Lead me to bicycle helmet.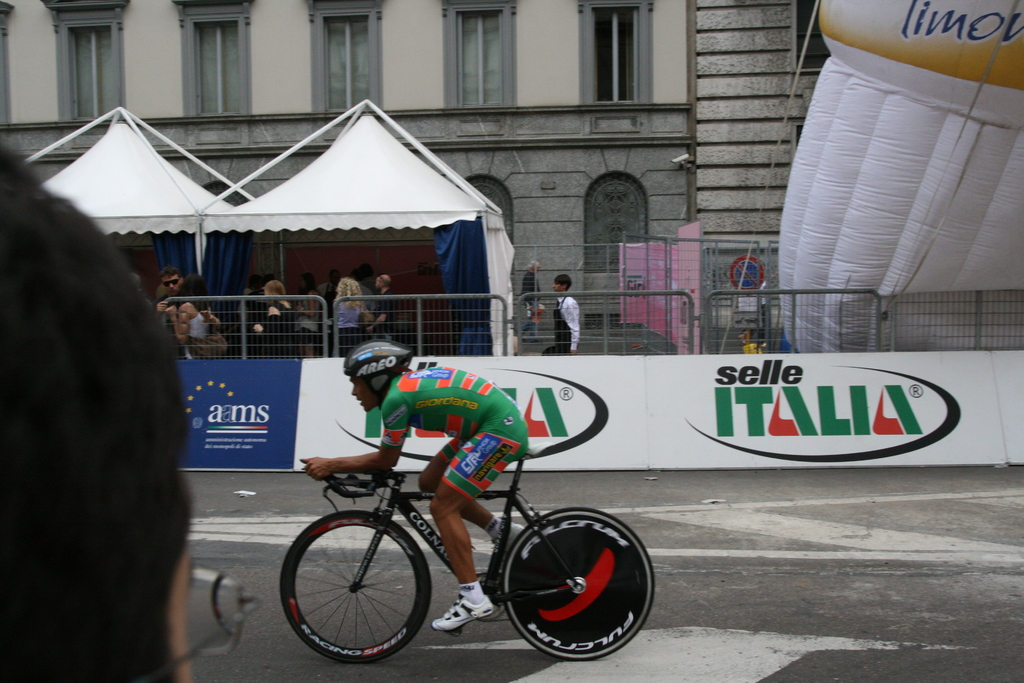
Lead to select_region(345, 342, 413, 400).
